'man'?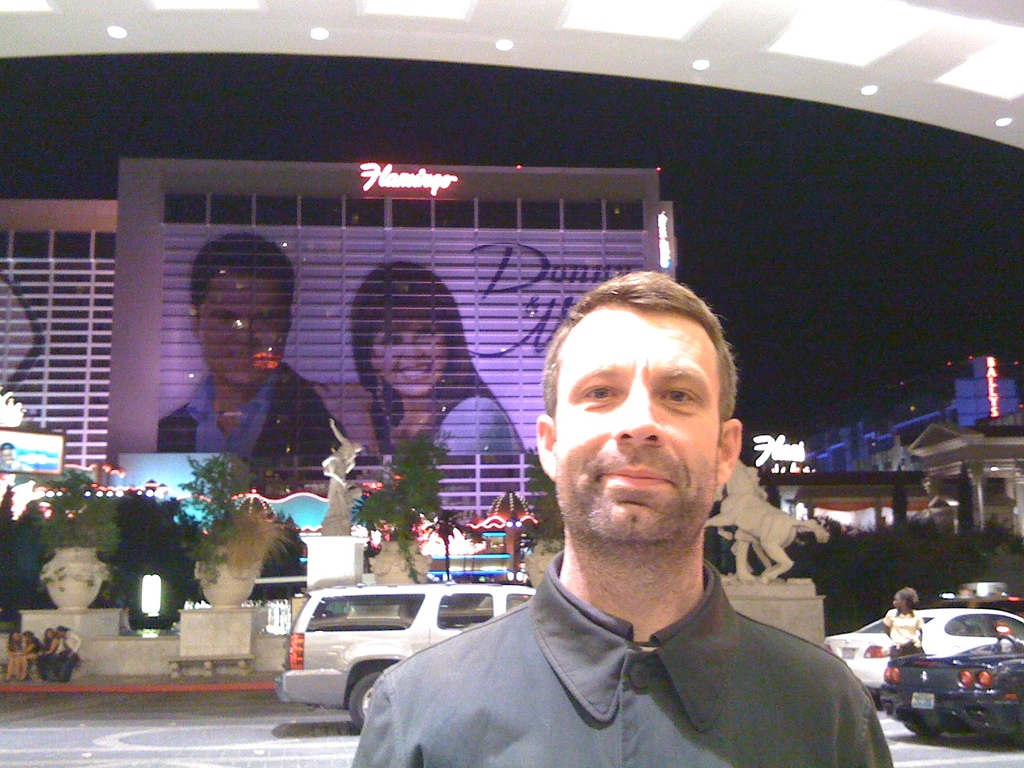
x1=333, y1=262, x2=893, y2=767
